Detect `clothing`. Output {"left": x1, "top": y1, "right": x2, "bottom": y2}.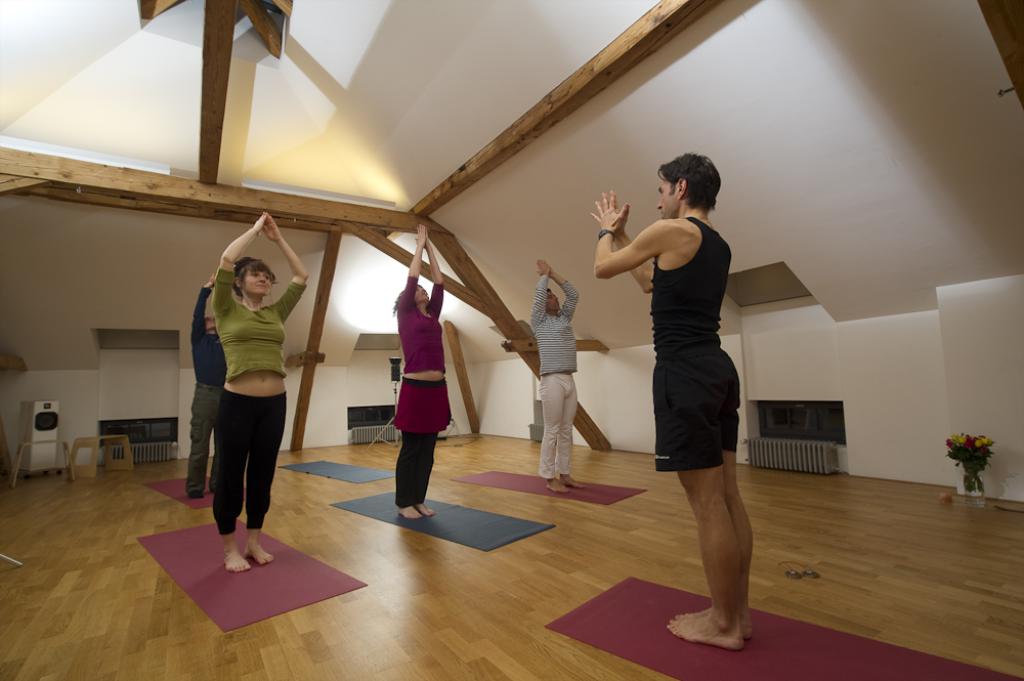
{"left": 389, "top": 278, "right": 457, "bottom": 511}.
